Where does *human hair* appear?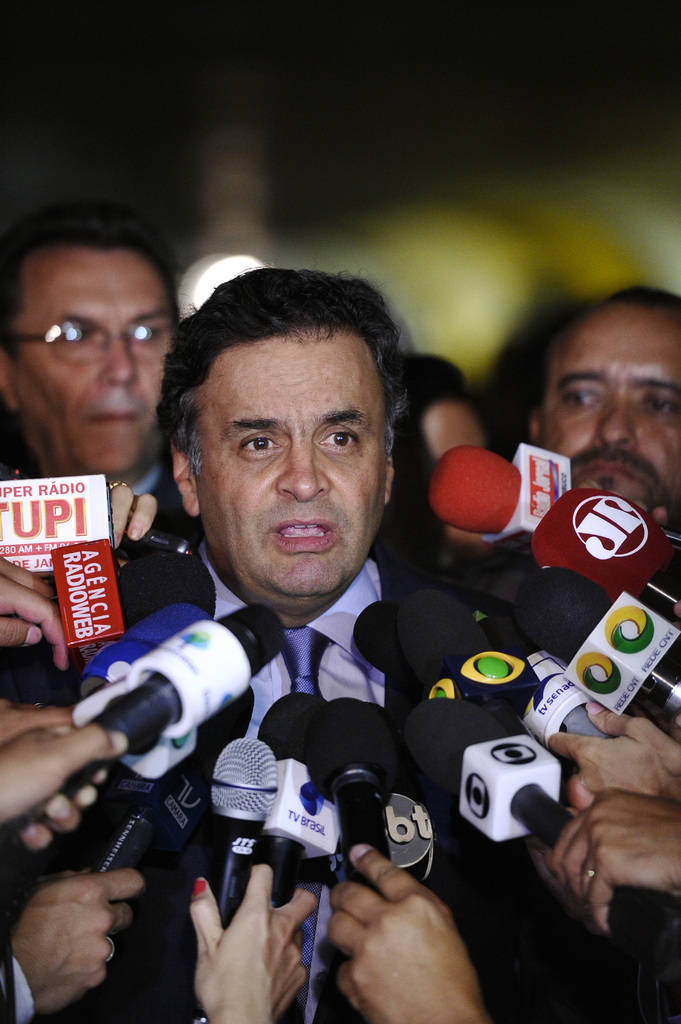
Appears at rect(1, 191, 175, 337).
